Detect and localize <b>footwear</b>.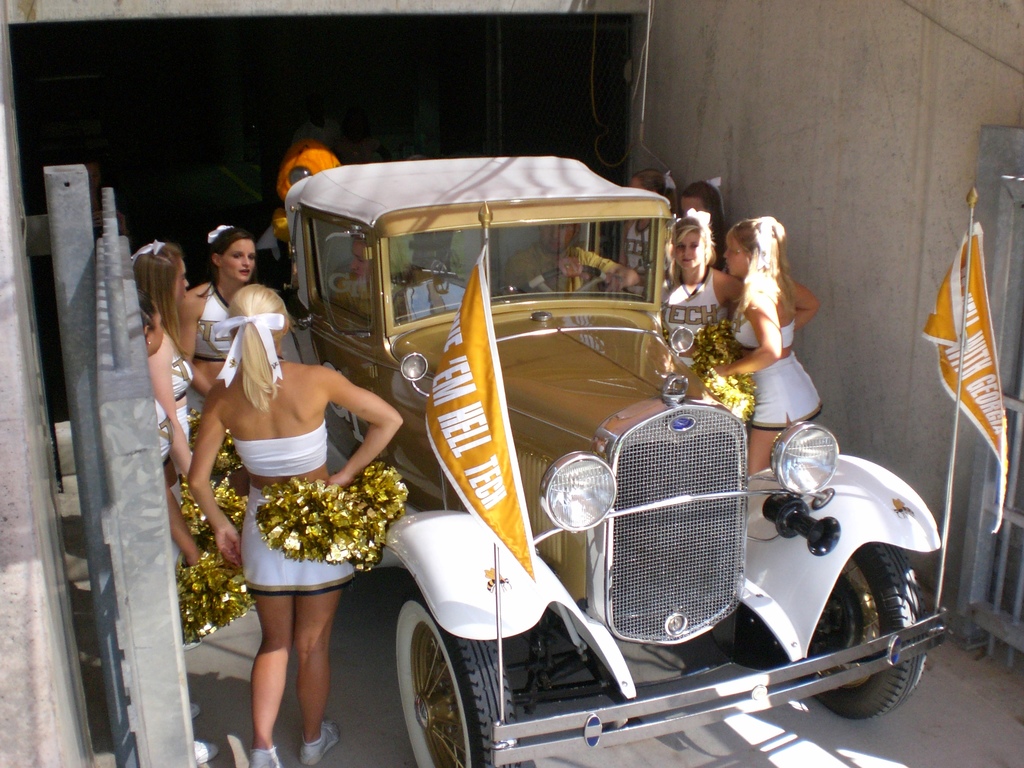
Localized at (188,701,199,723).
